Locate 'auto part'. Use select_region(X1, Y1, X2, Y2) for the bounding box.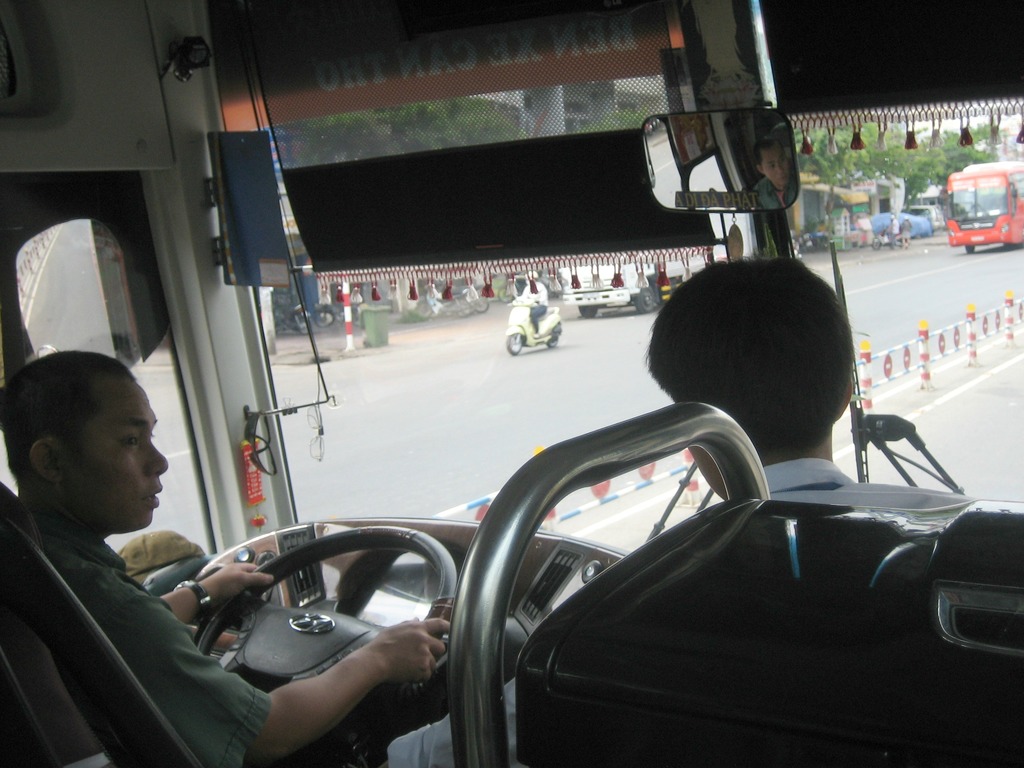
select_region(311, 301, 333, 327).
